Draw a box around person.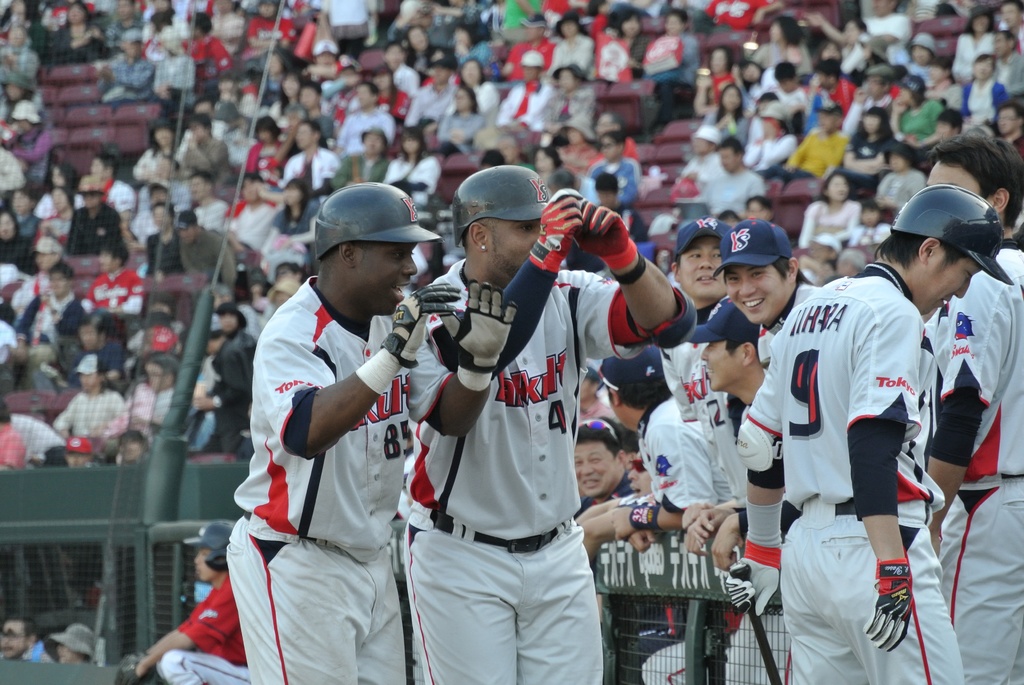
l=248, t=176, r=447, b=677.
